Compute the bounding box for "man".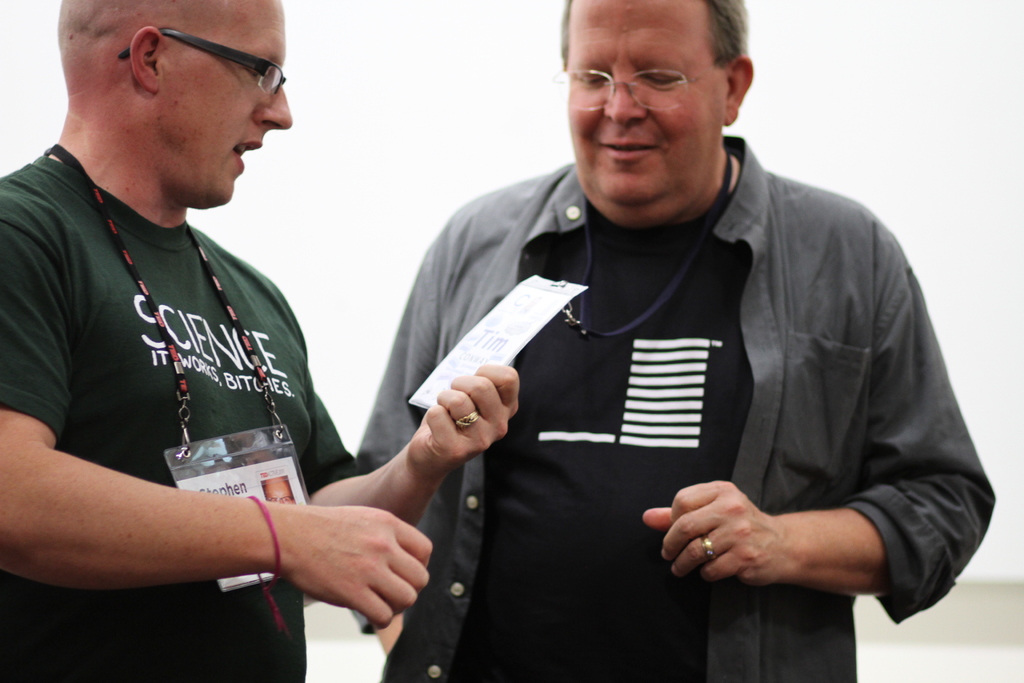
[0,0,522,682].
